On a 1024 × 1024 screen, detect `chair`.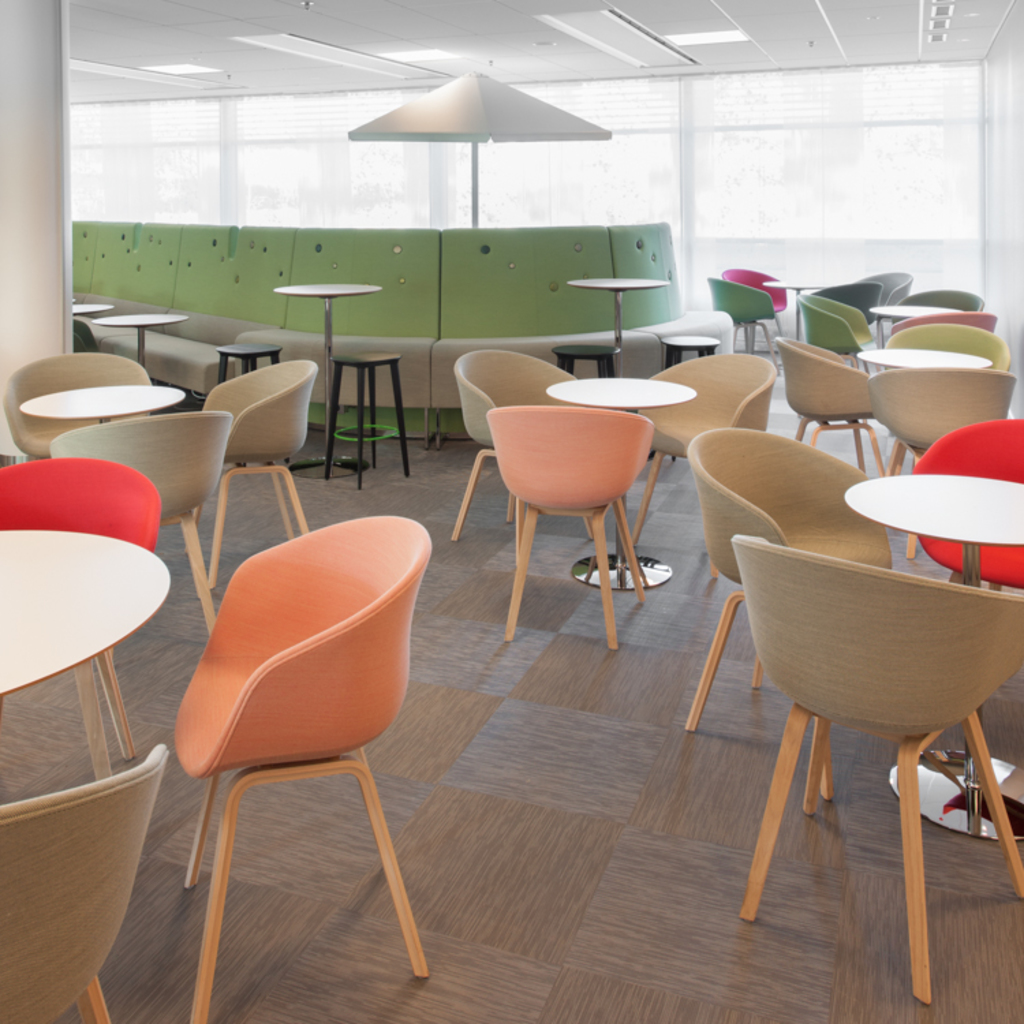
box(485, 397, 650, 642).
